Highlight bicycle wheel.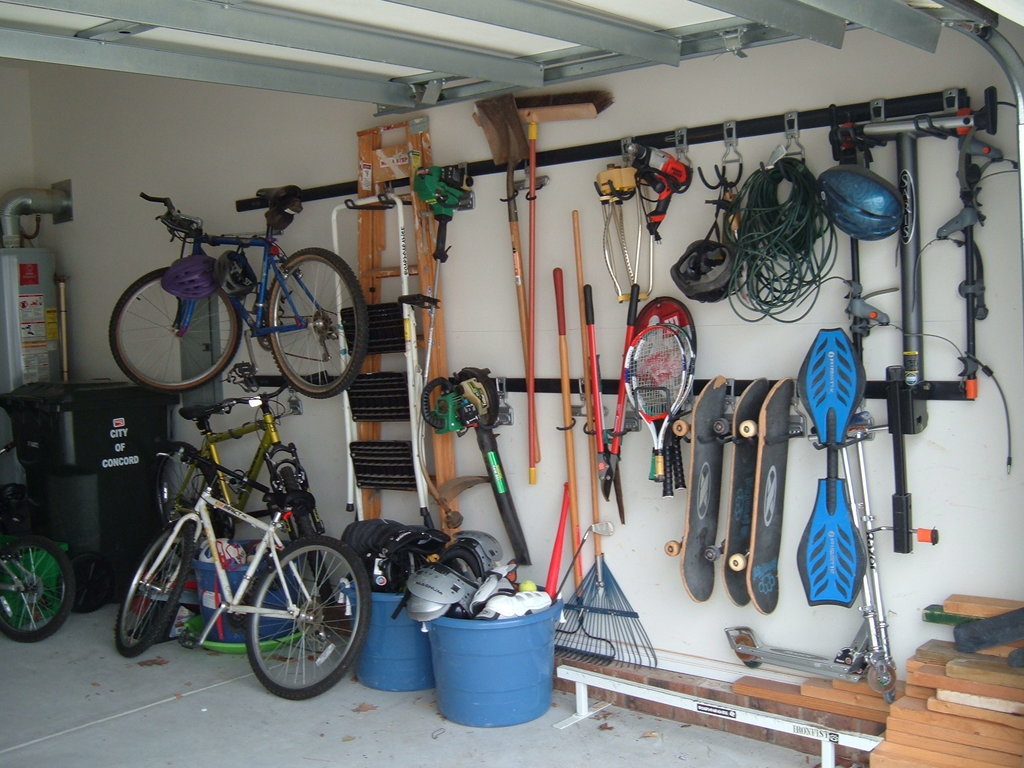
Highlighted region: <region>111, 519, 199, 662</region>.
